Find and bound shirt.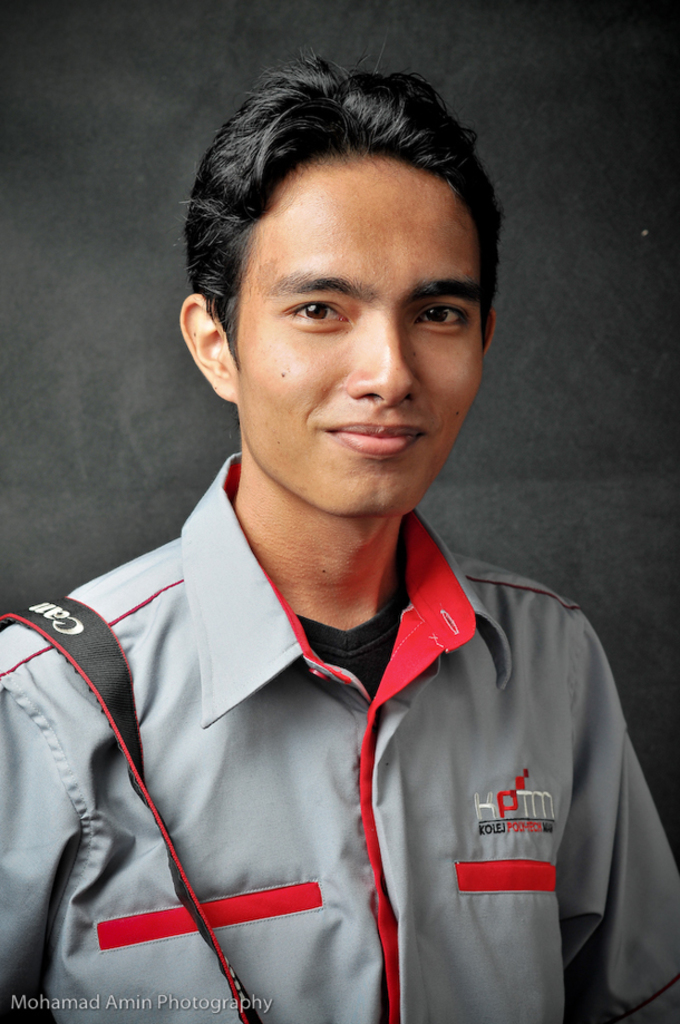
Bound: region(0, 455, 679, 1022).
